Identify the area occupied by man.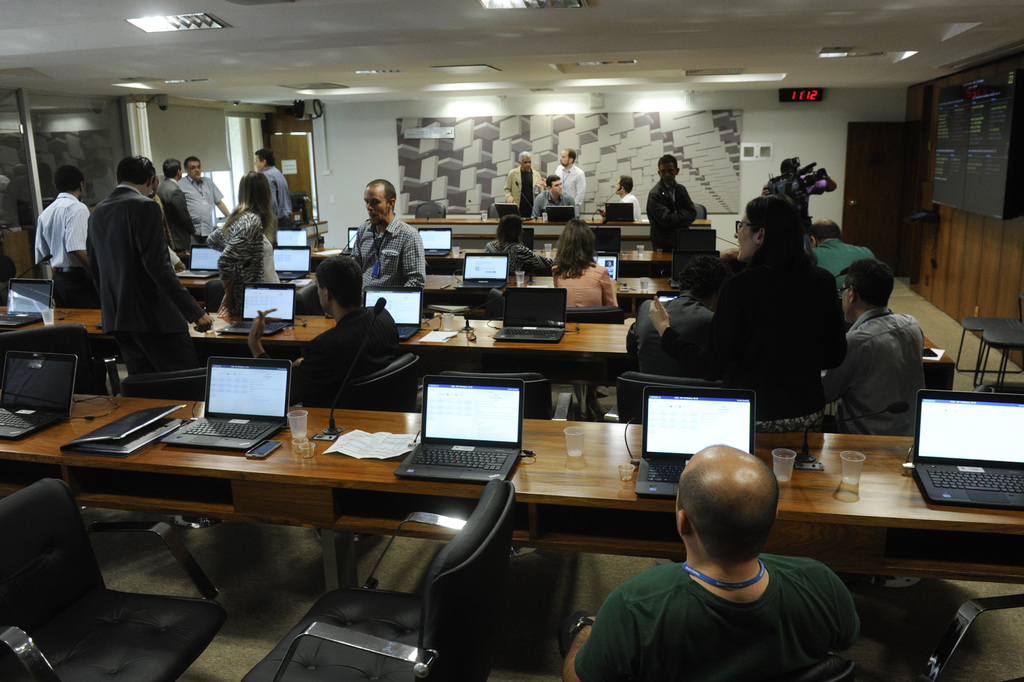
Area: (646, 153, 696, 249).
